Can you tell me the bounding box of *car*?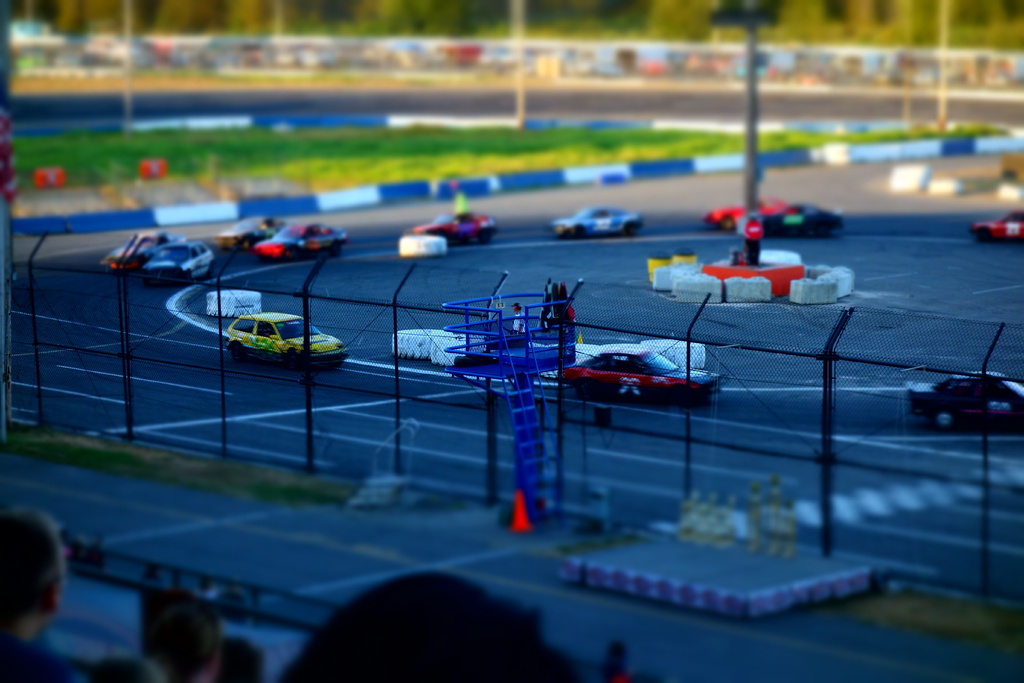
{"left": 547, "top": 205, "right": 649, "bottom": 236}.
